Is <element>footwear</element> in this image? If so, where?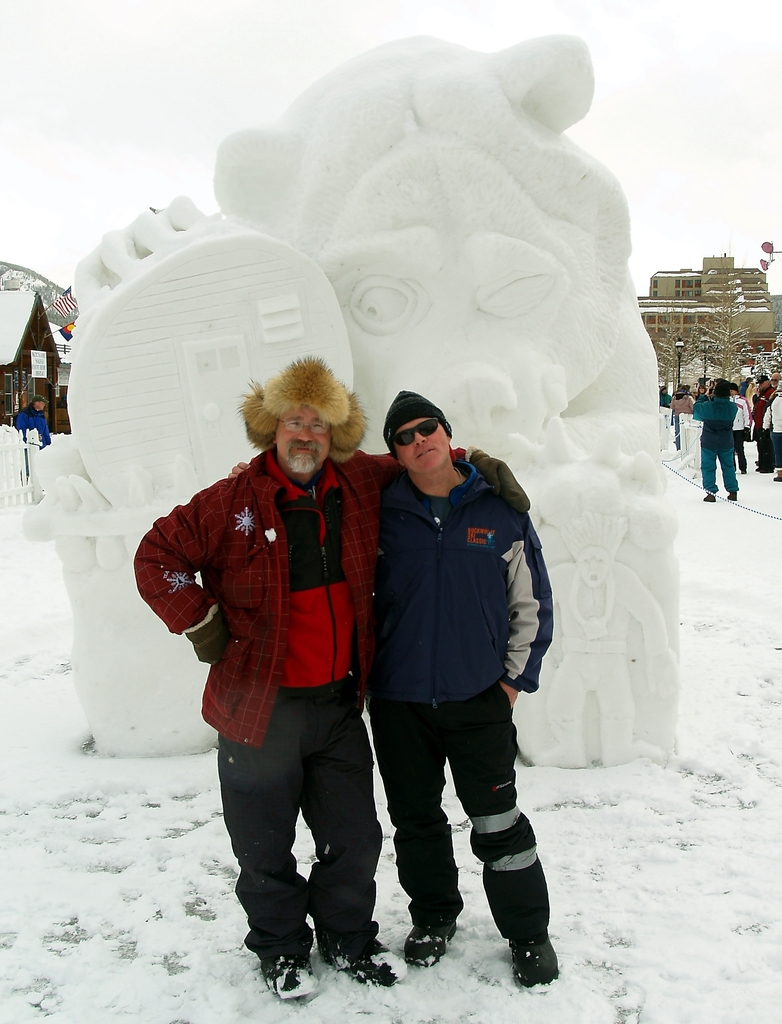
Yes, at [x1=397, y1=922, x2=462, y2=974].
